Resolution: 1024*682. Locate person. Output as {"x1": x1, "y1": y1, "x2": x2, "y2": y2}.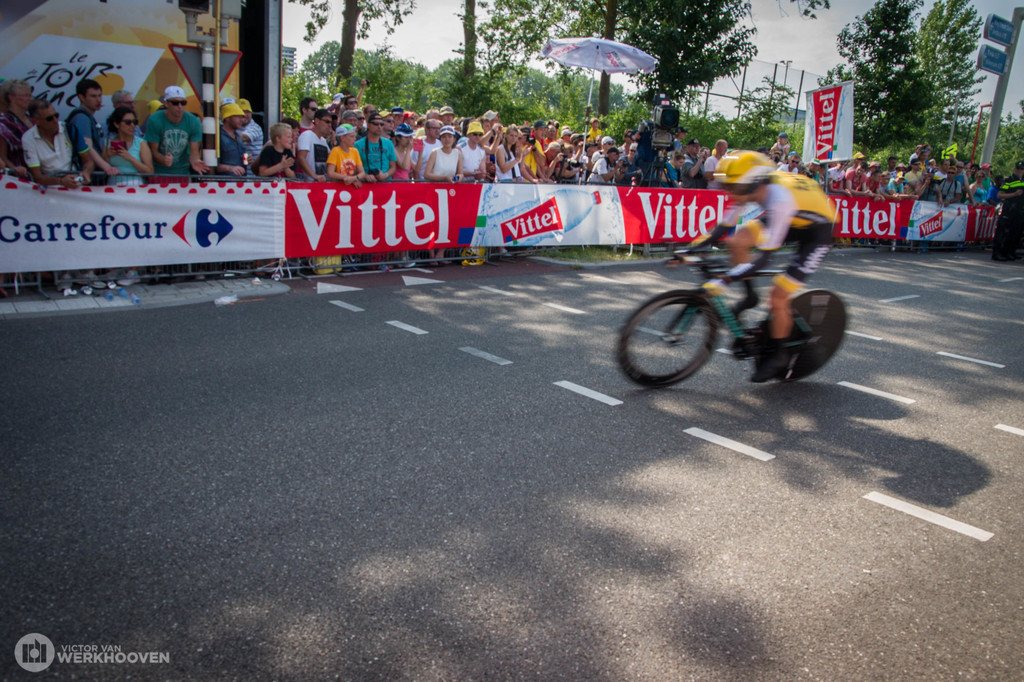
{"x1": 621, "y1": 129, "x2": 633, "y2": 156}.
